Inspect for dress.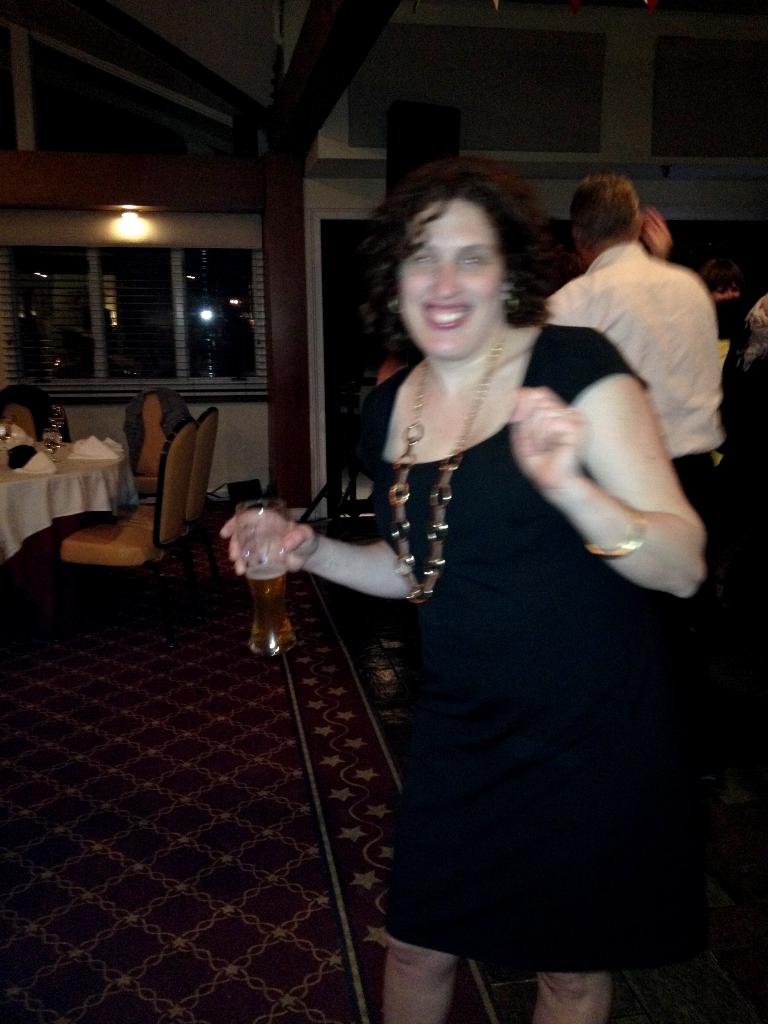
Inspection: BBox(360, 326, 679, 973).
